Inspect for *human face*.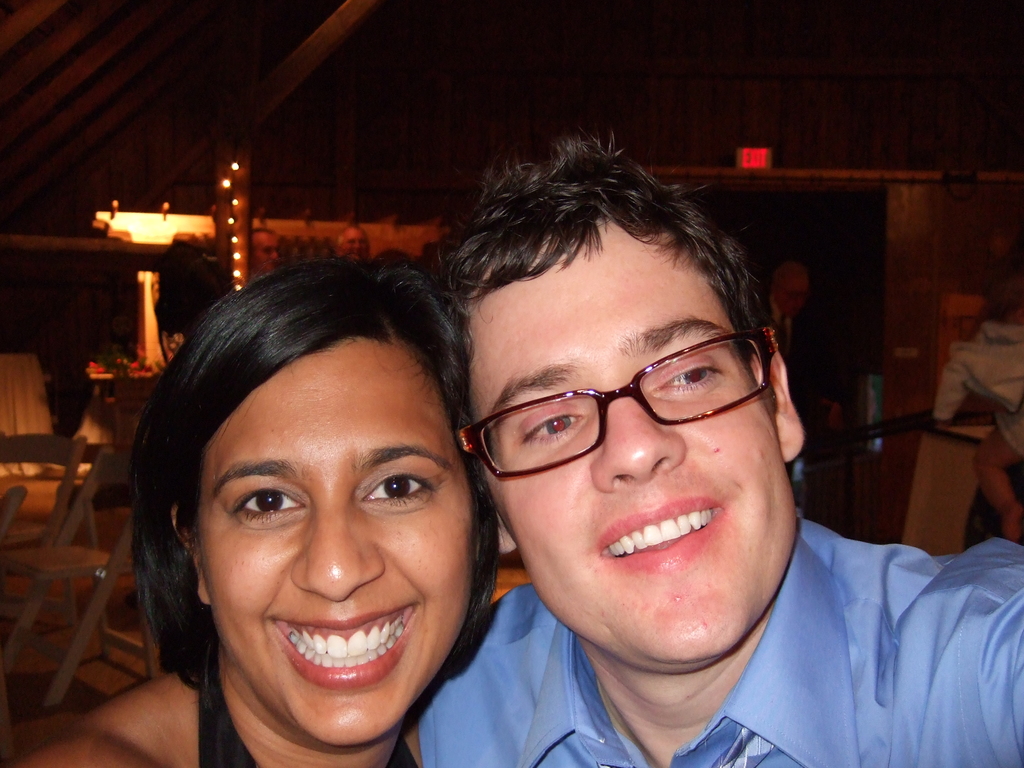
Inspection: 193 338 477 750.
